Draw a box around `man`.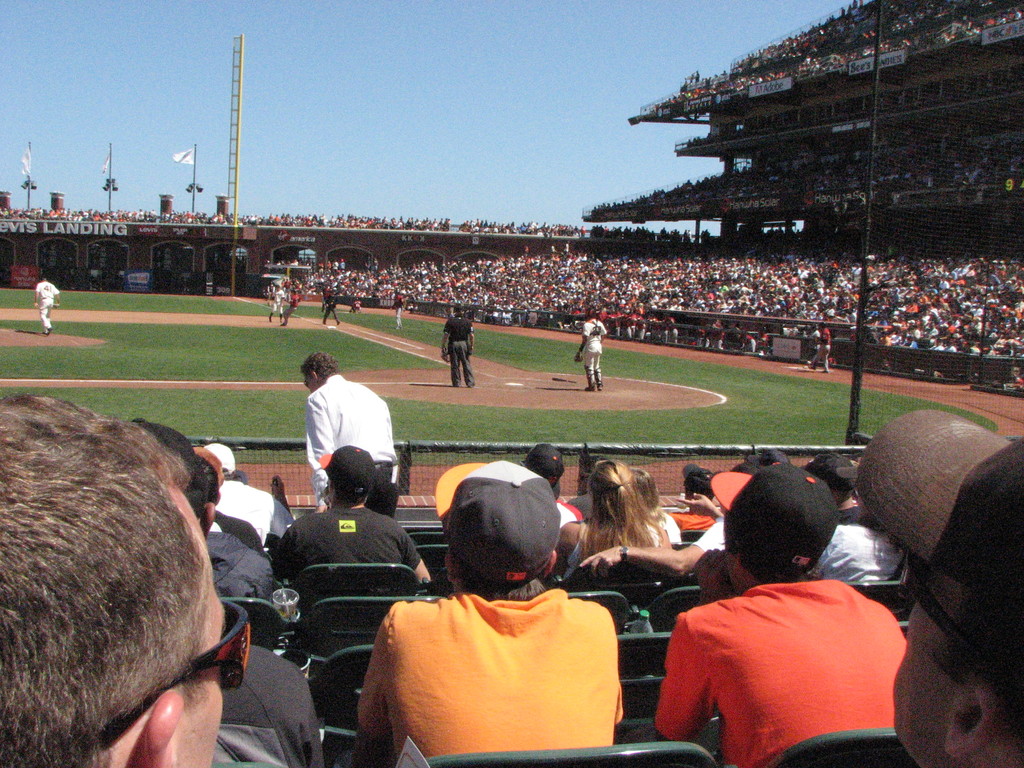
x1=806 y1=318 x2=833 y2=372.
